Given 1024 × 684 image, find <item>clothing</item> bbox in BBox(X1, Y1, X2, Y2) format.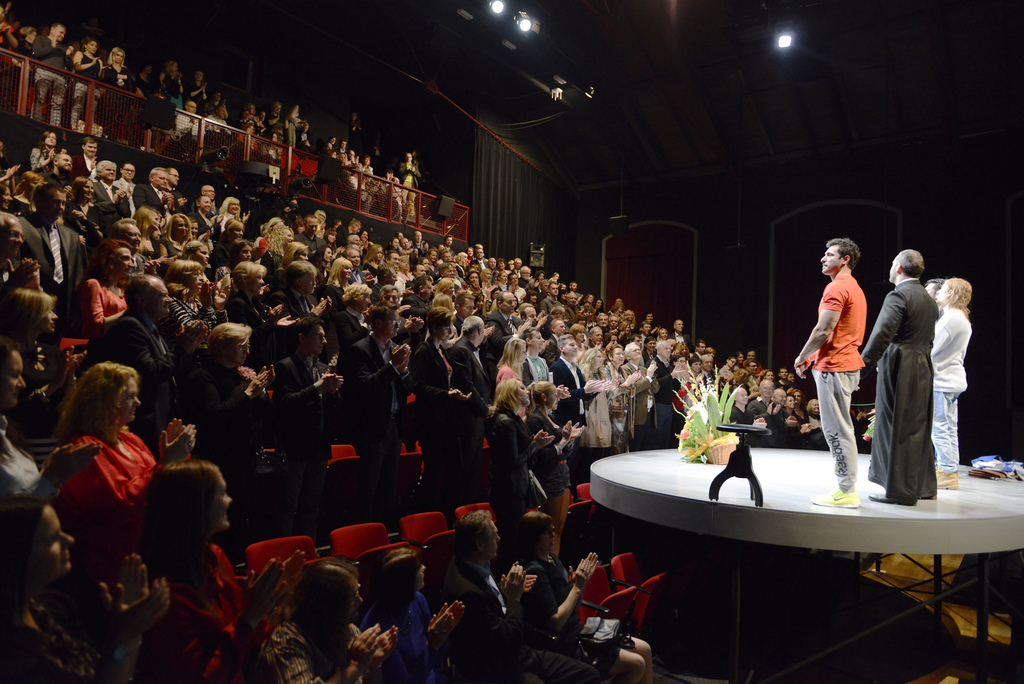
BBox(395, 592, 434, 682).
